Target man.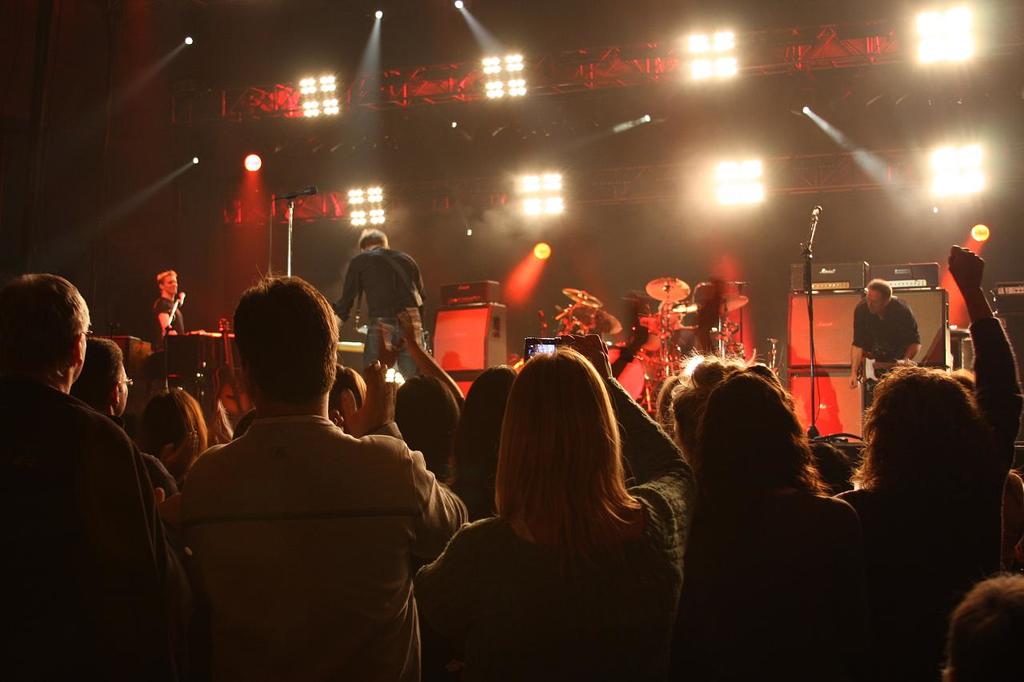
Target region: bbox=[194, 276, 484, 681].
